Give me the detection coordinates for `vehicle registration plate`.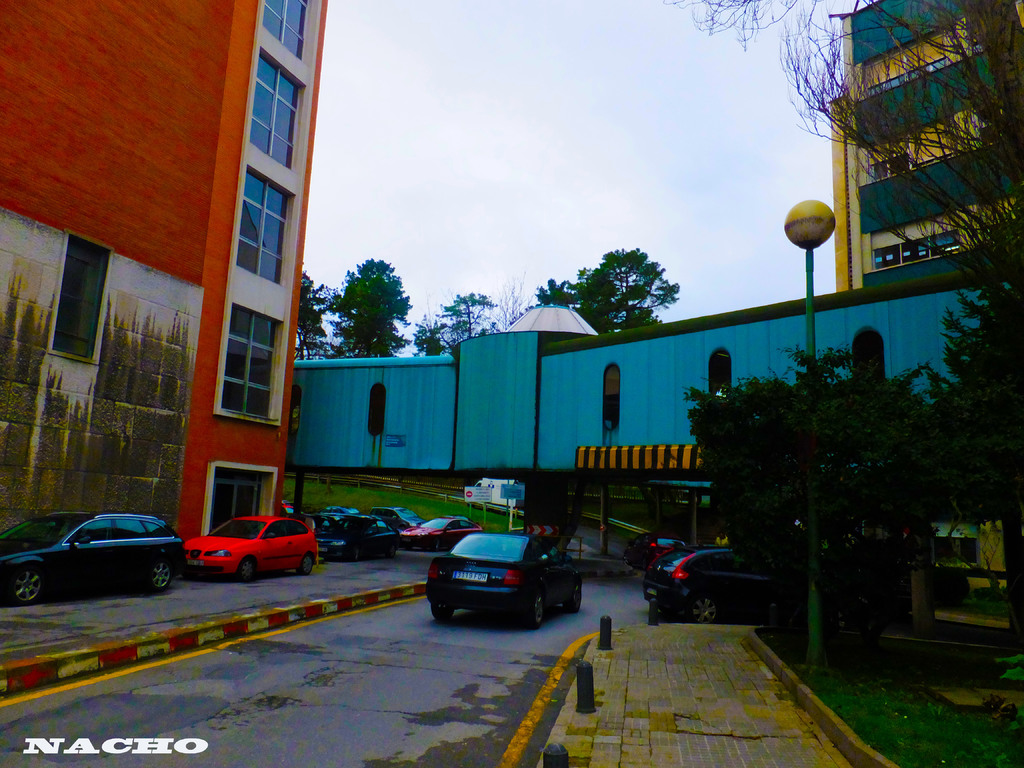
box=[455, 570, 488, 579].
